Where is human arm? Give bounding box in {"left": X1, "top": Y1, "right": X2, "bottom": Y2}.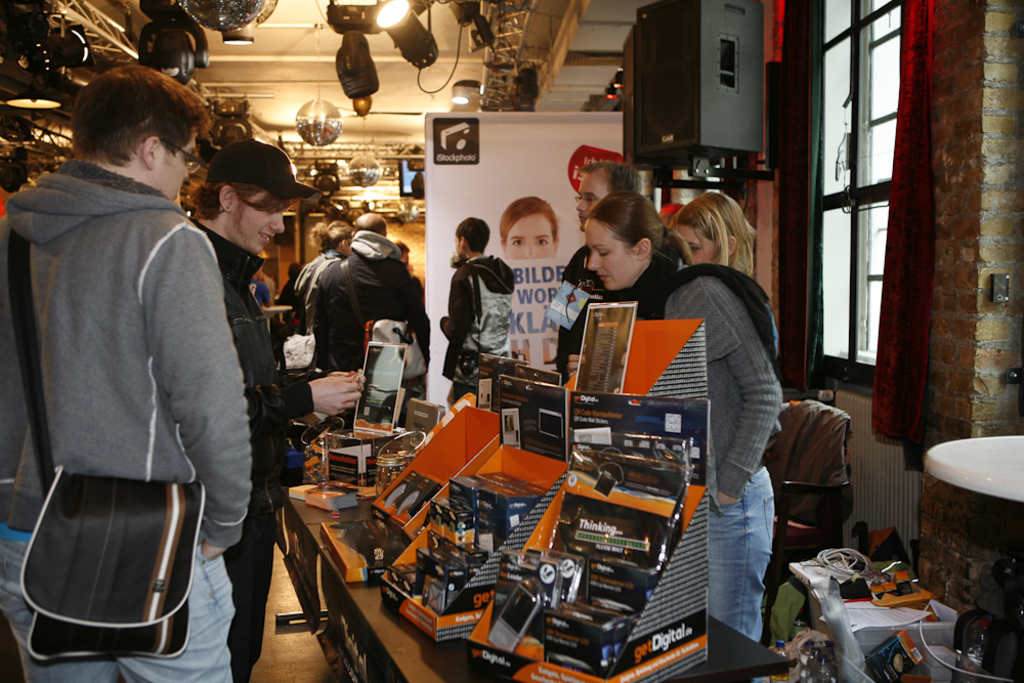
{"left": 441, "top": 263, "right": 473, "bottom": 347}.
